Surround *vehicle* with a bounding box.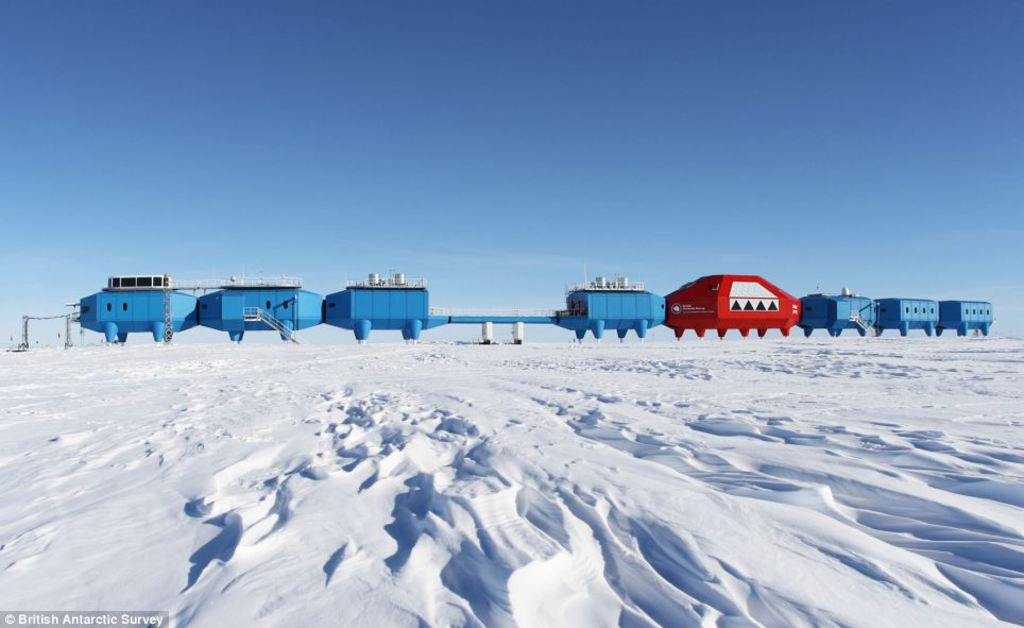
rect(62, 269, 463, 349).
